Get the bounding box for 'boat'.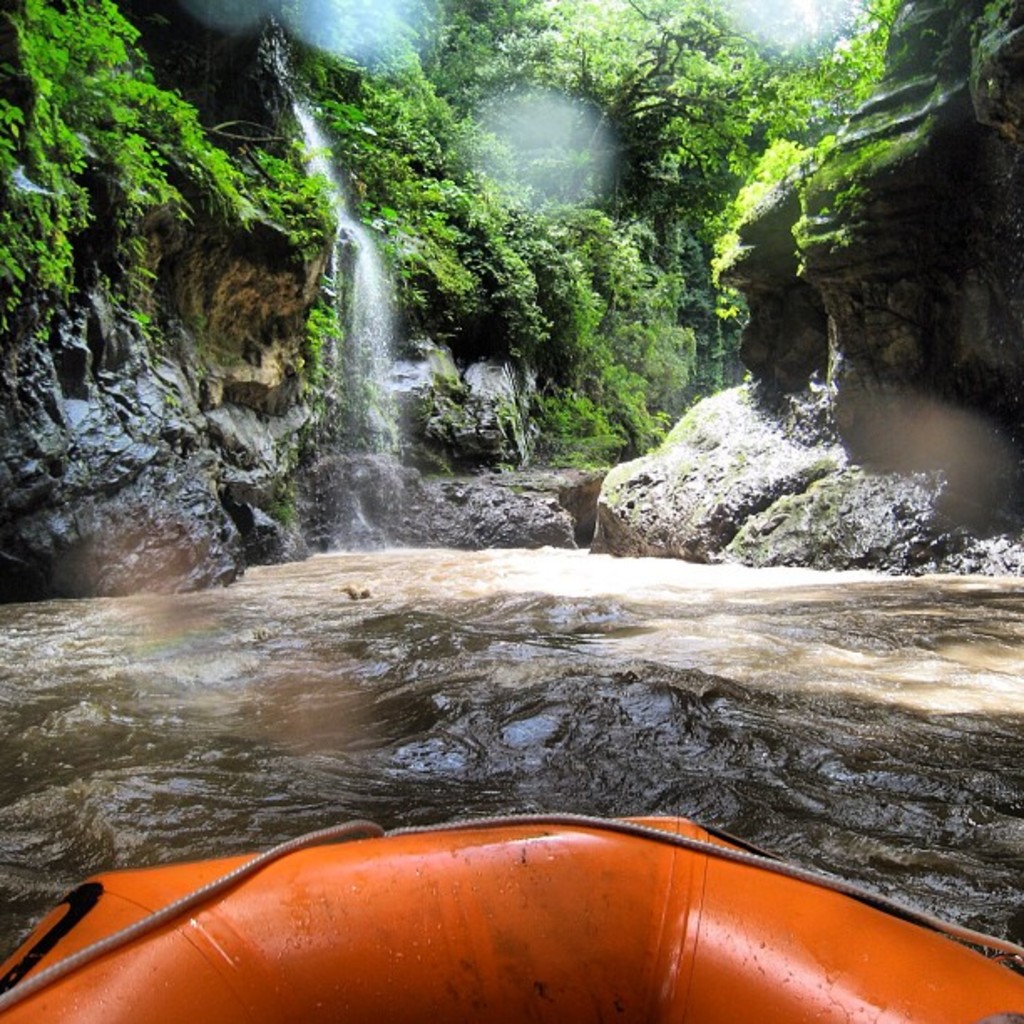
(28,793,909,1023).
